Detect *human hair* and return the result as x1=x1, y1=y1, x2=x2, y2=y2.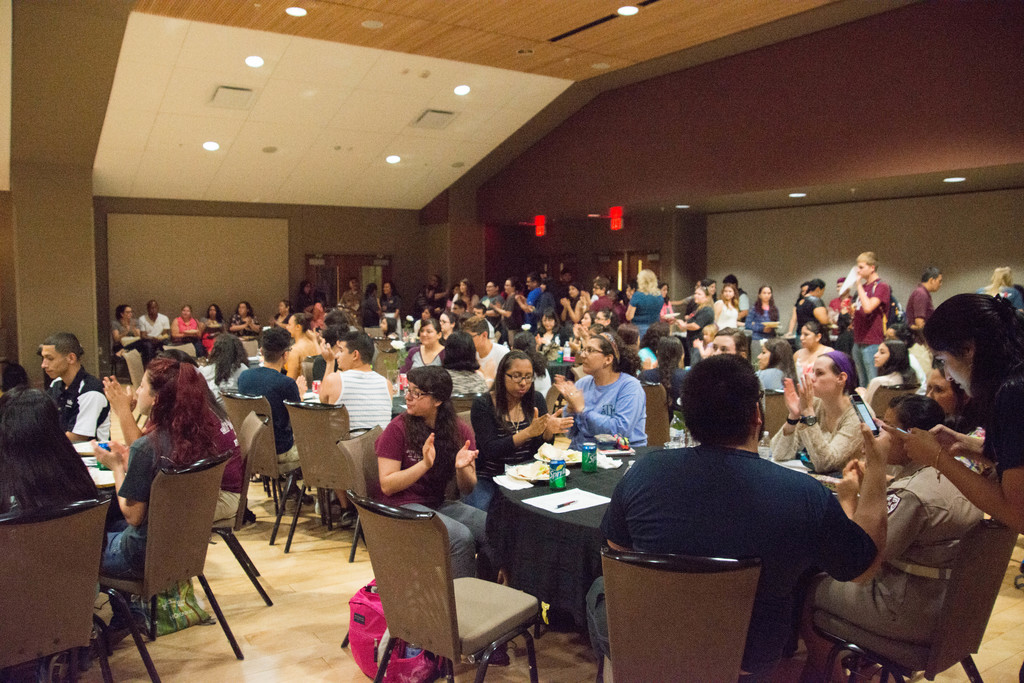
x1=986, y1=268, x2=1008, y2=294.
